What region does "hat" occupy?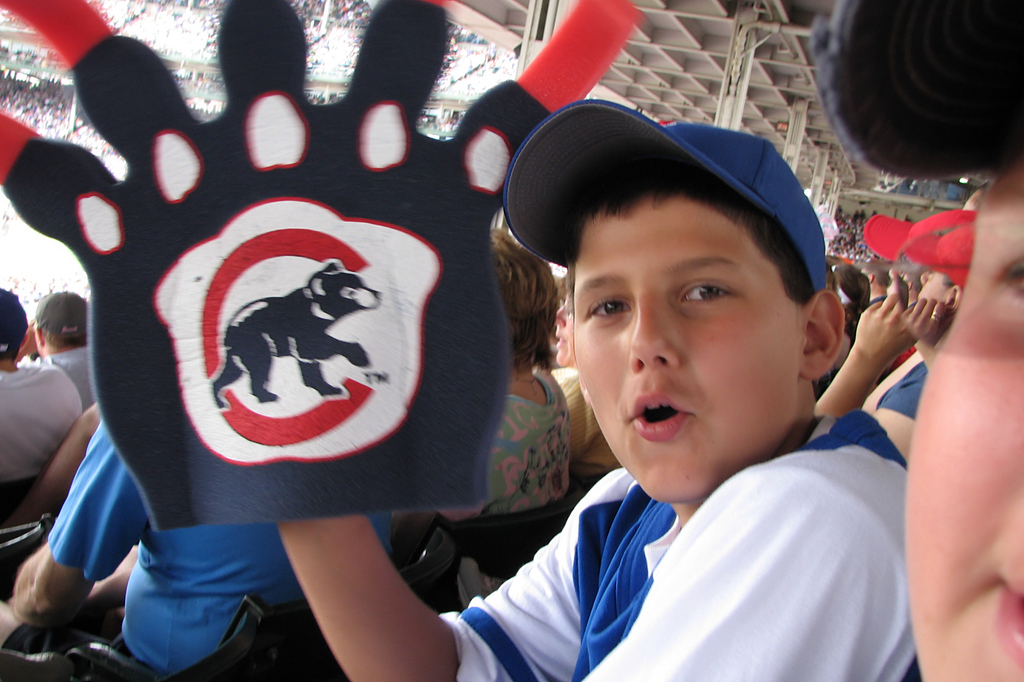
(816, 0, 1023, 178).
